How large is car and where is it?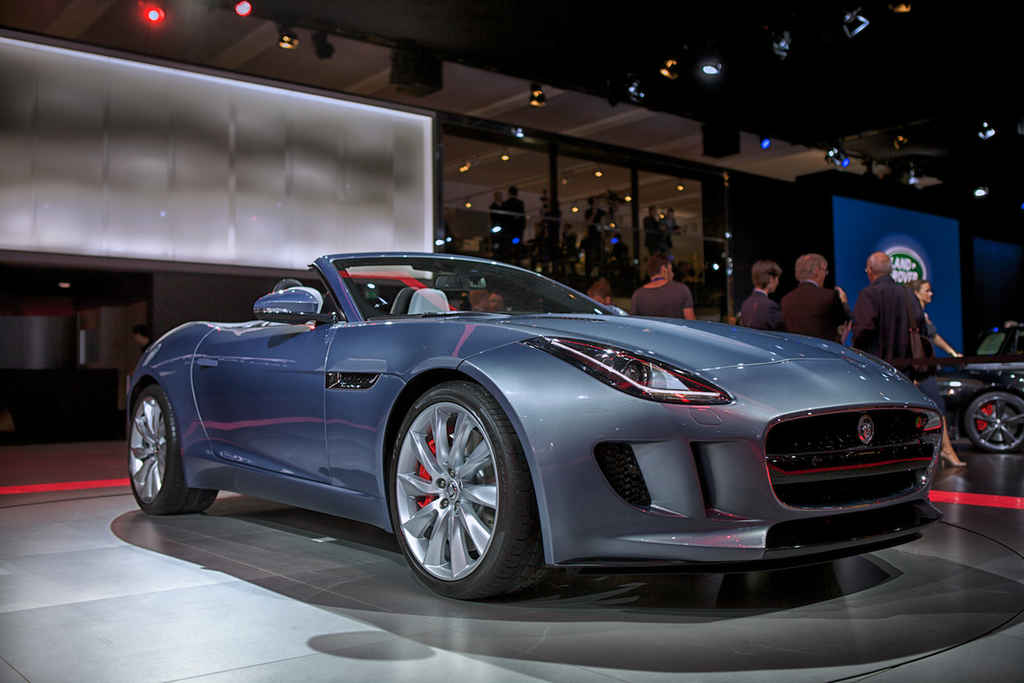
Bounding box: {"left": 922, "top": 325, "right": 1023, "bottom": 455}.
